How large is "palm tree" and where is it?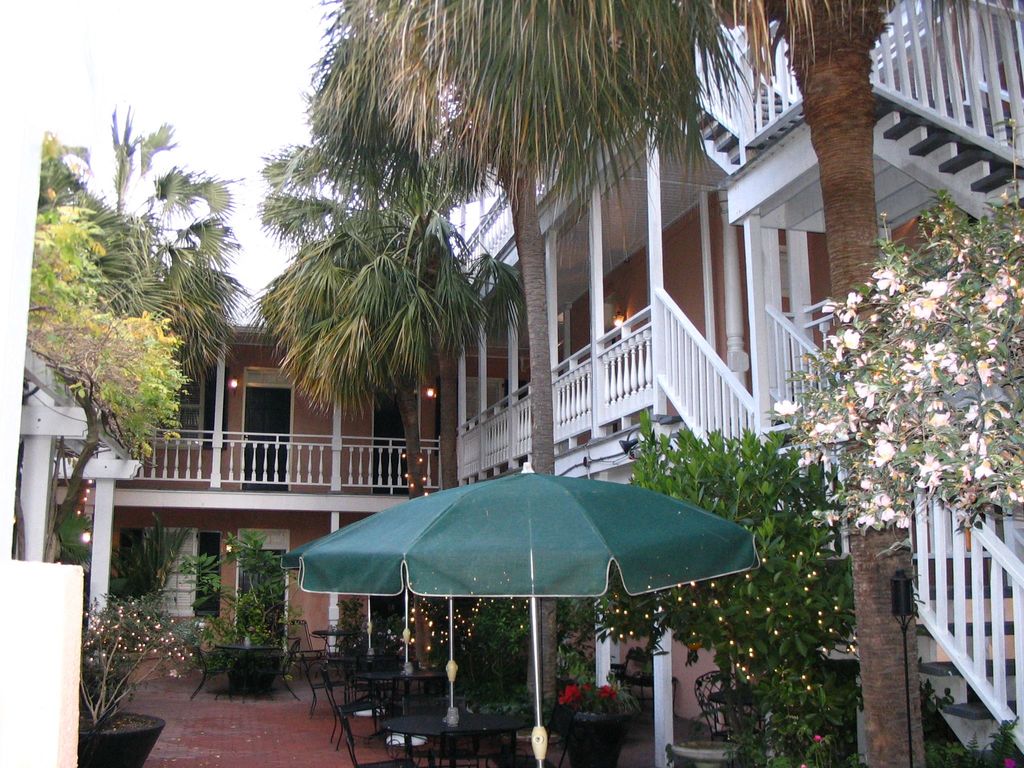
Bounding box: x1=319 y1=0 x2=666 y2=745.
